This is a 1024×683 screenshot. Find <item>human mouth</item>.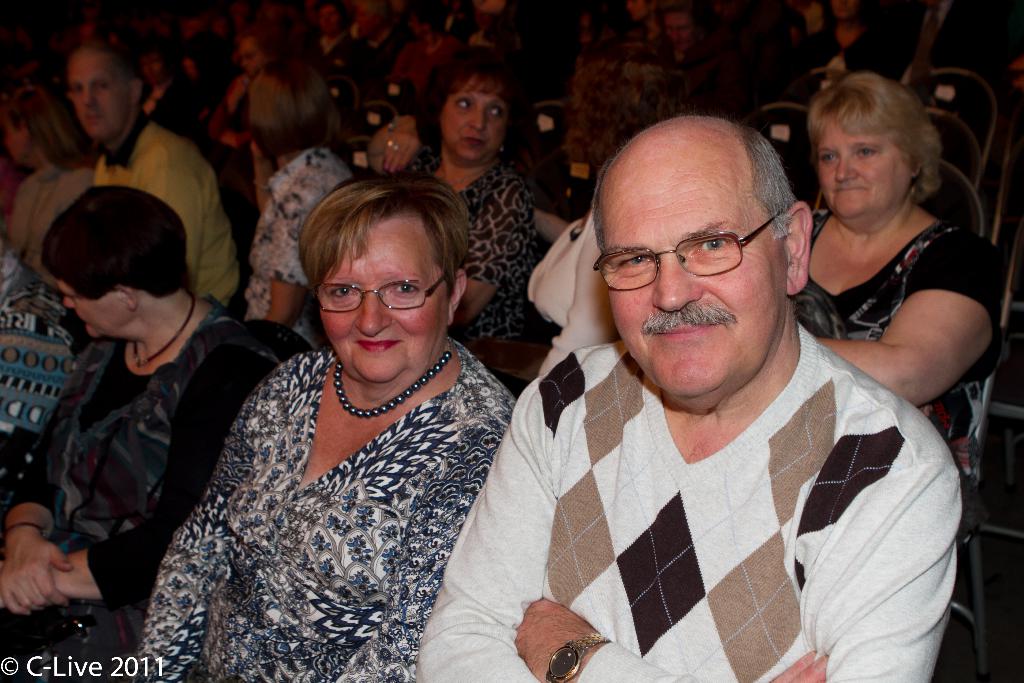
Bounding box: select_region(356, 336, 400, 350).
